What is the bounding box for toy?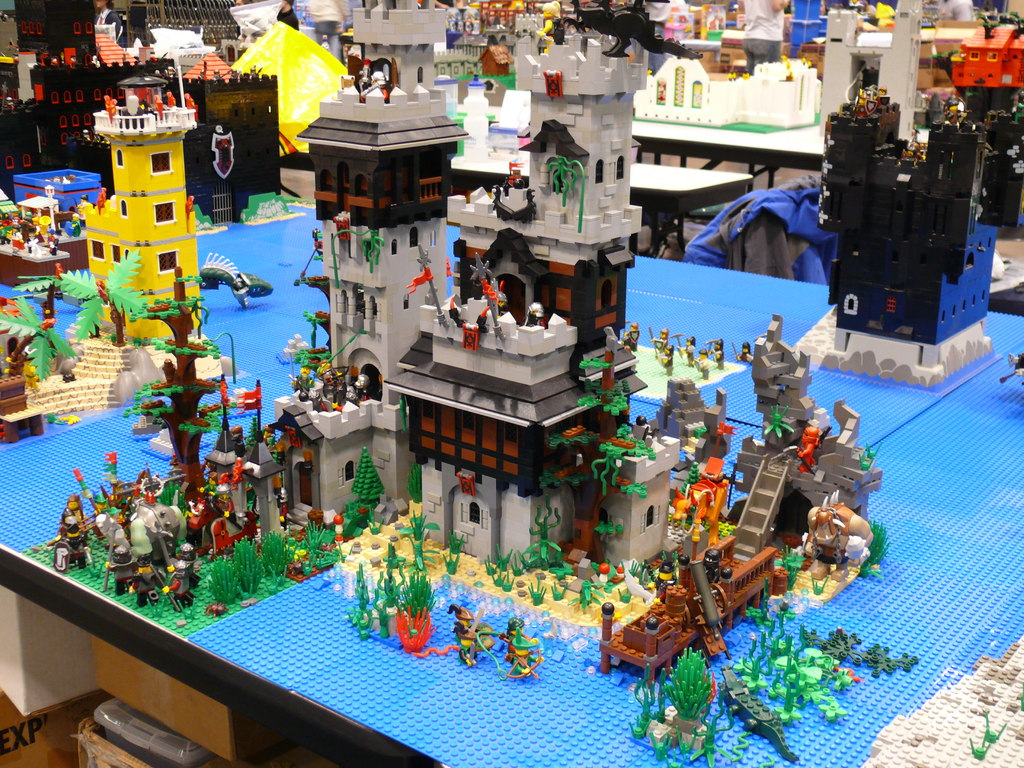
[657, 467, 727, 536].
